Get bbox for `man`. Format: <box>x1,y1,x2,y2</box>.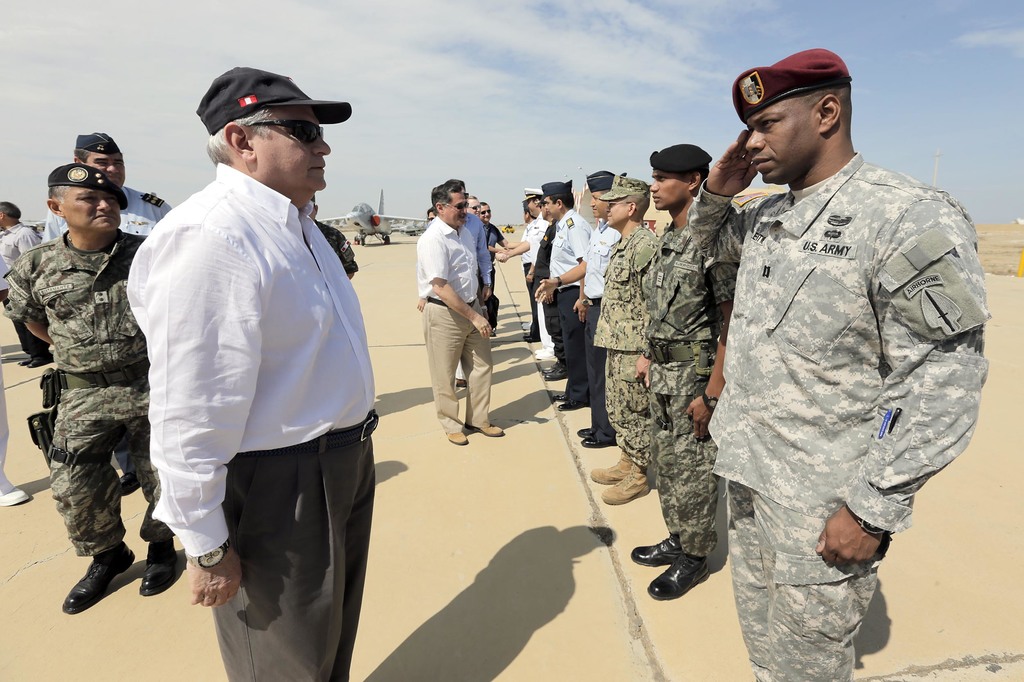
<box>527,195,559,366</box>.
